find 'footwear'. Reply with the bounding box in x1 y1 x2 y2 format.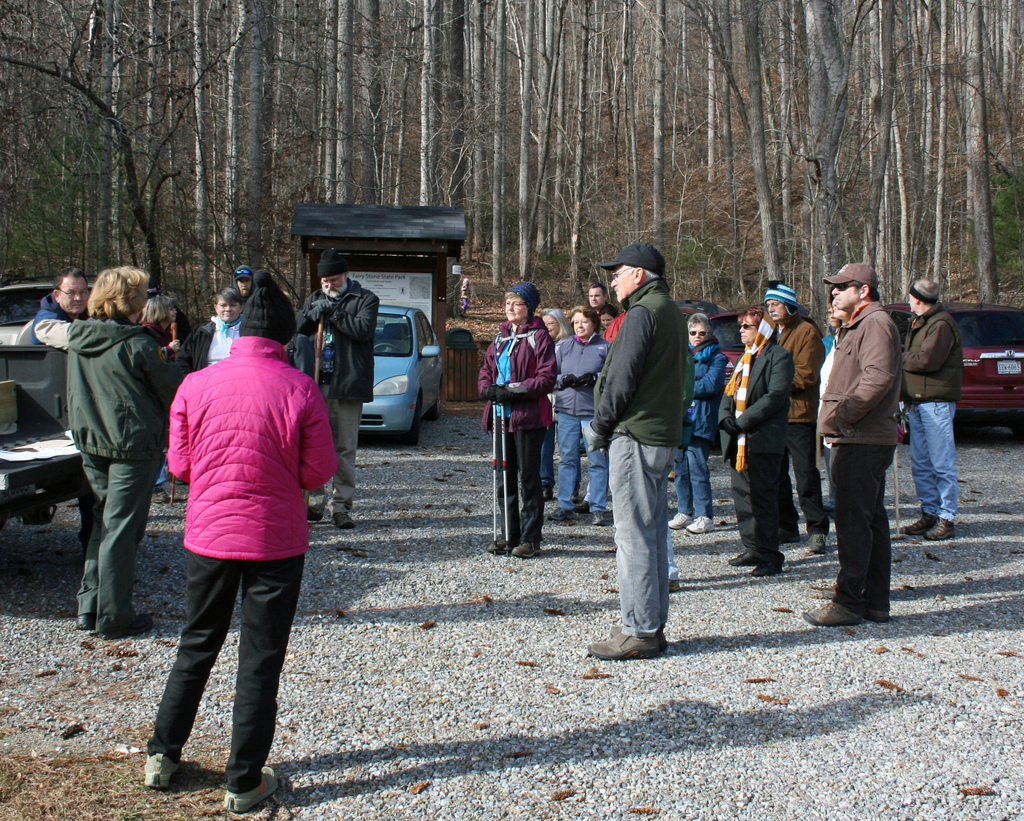
585 630 669 655.
